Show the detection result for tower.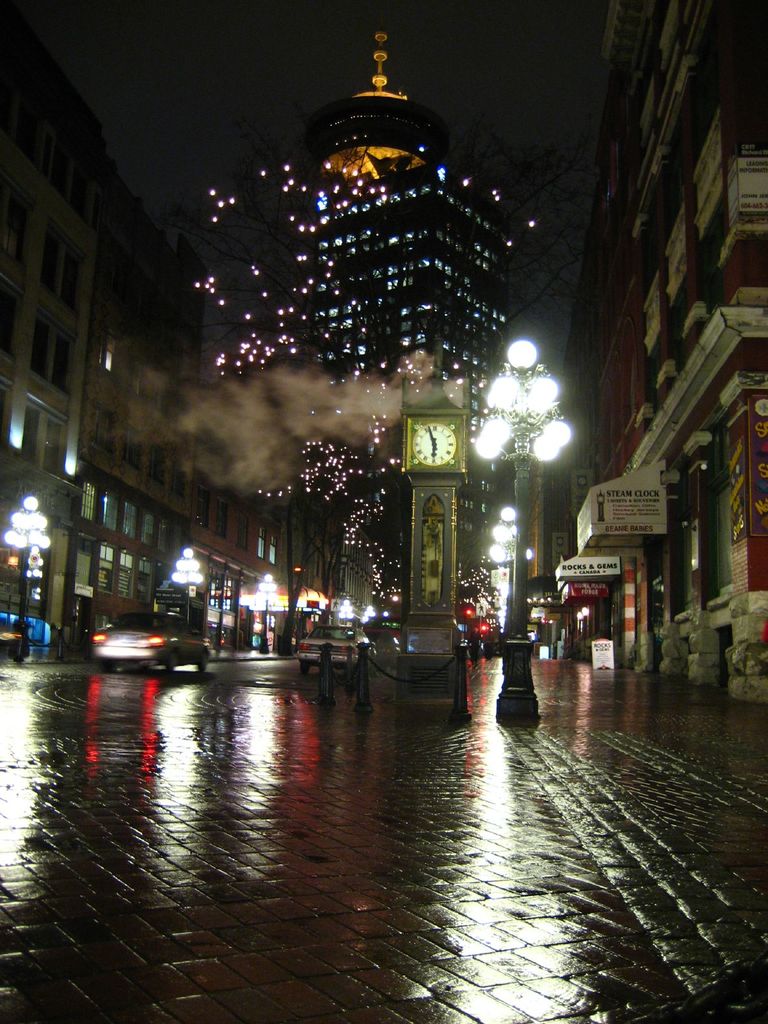
box=[307, 15, 442, 174].
